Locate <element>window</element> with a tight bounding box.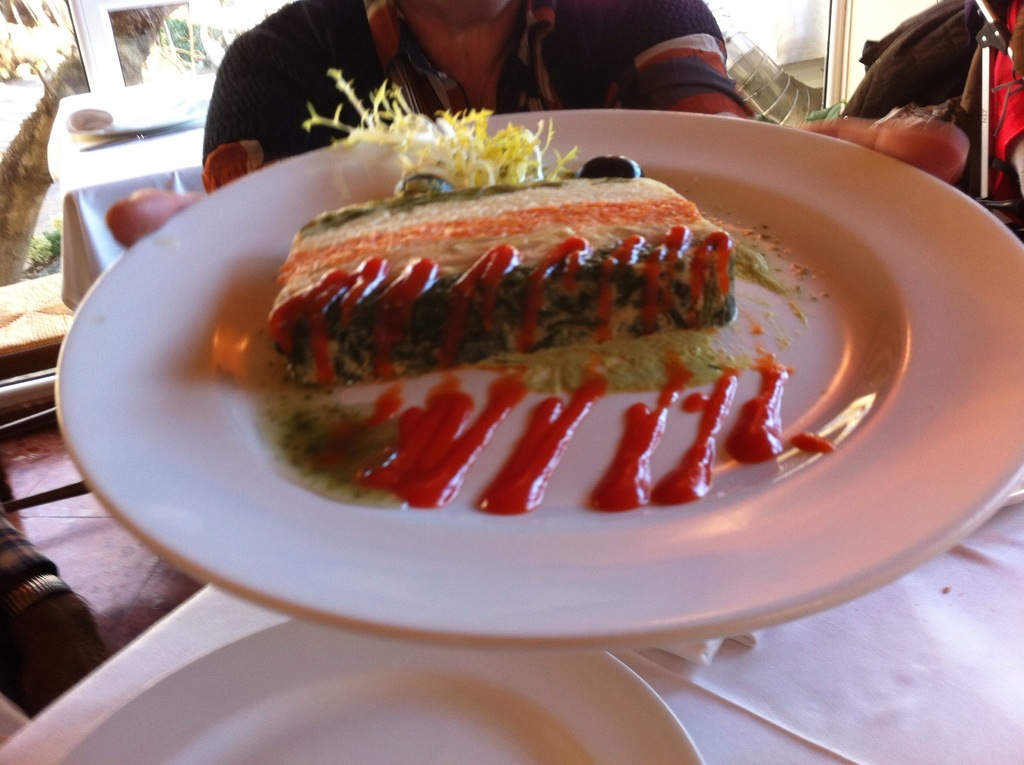
[0,0,29,28].
